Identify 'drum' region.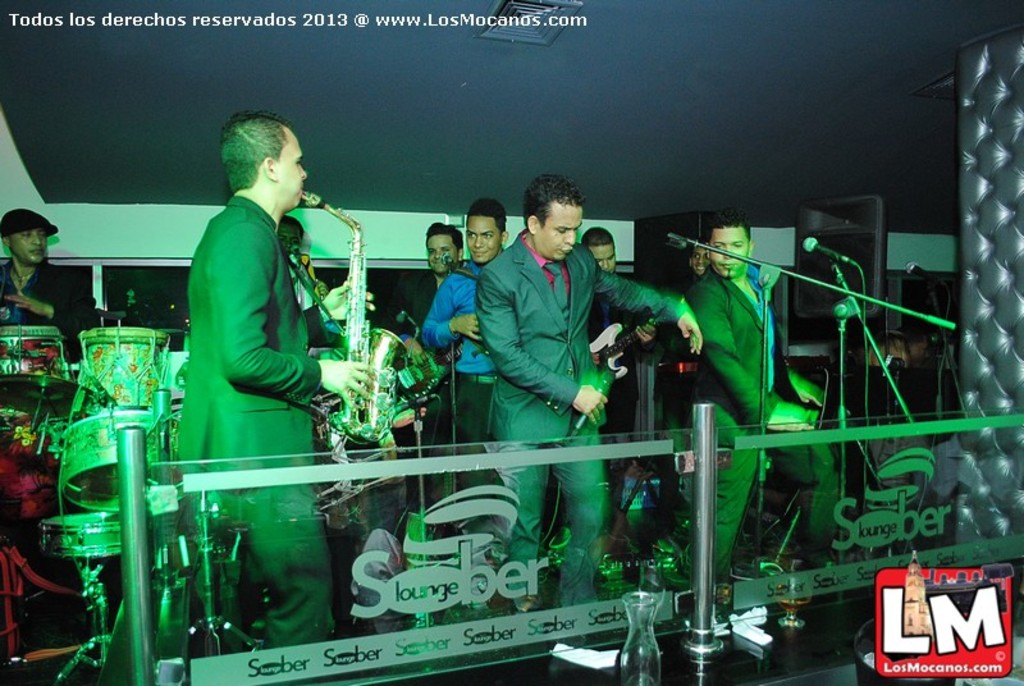
Region: 41 513 125 561.
